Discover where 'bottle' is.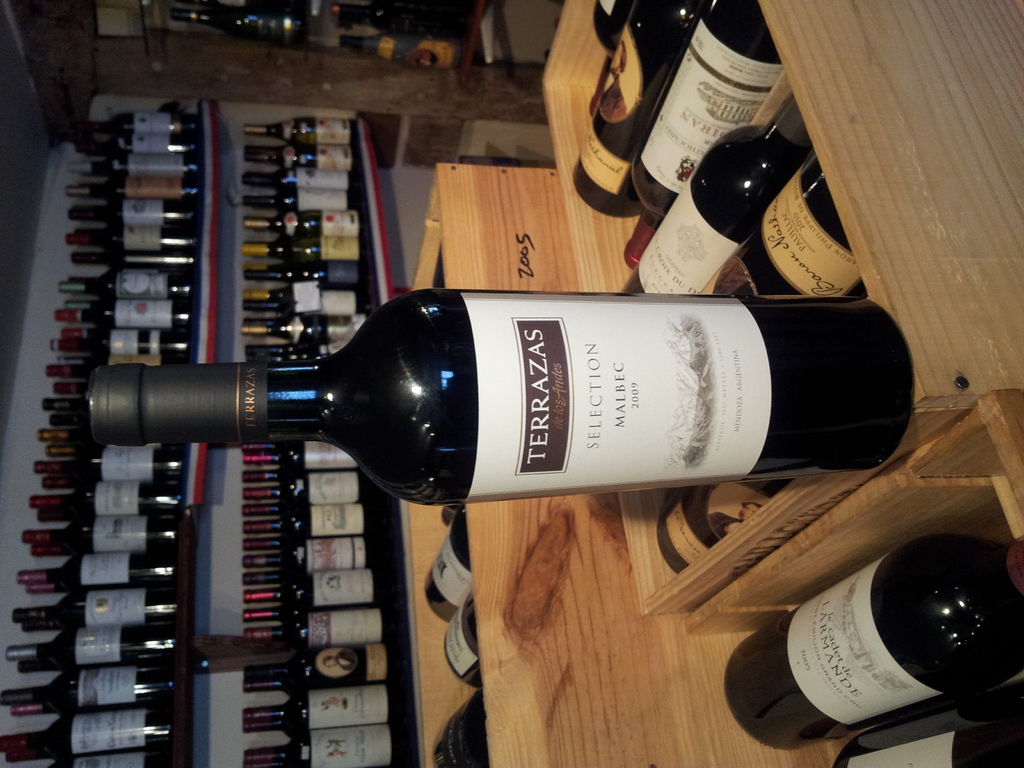
Discovered at 244:721:389:767.
